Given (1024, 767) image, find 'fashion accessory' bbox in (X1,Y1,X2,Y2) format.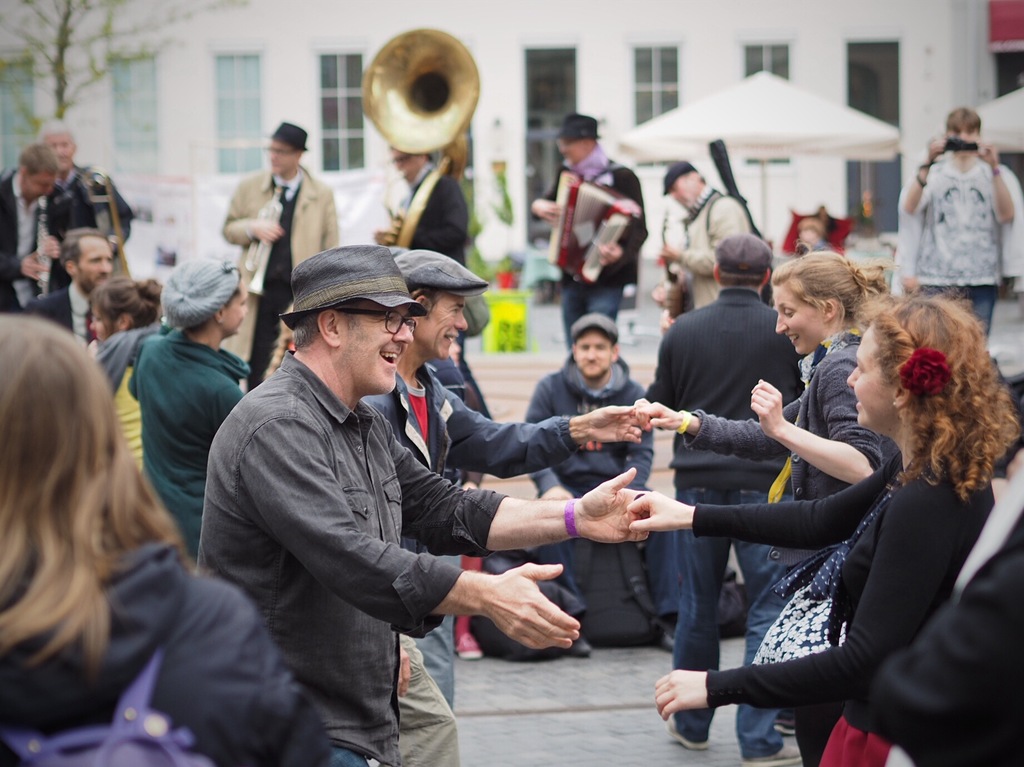
(570,309,621,345).
